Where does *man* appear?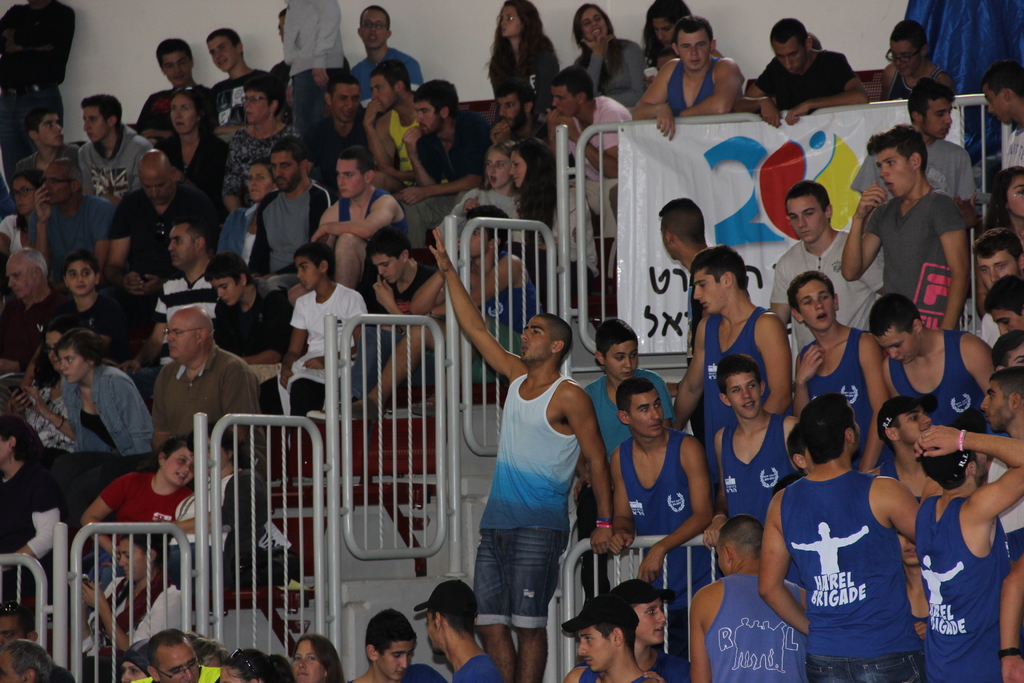
Appears at x1=411 y1=578 x2=503 y2=682.
